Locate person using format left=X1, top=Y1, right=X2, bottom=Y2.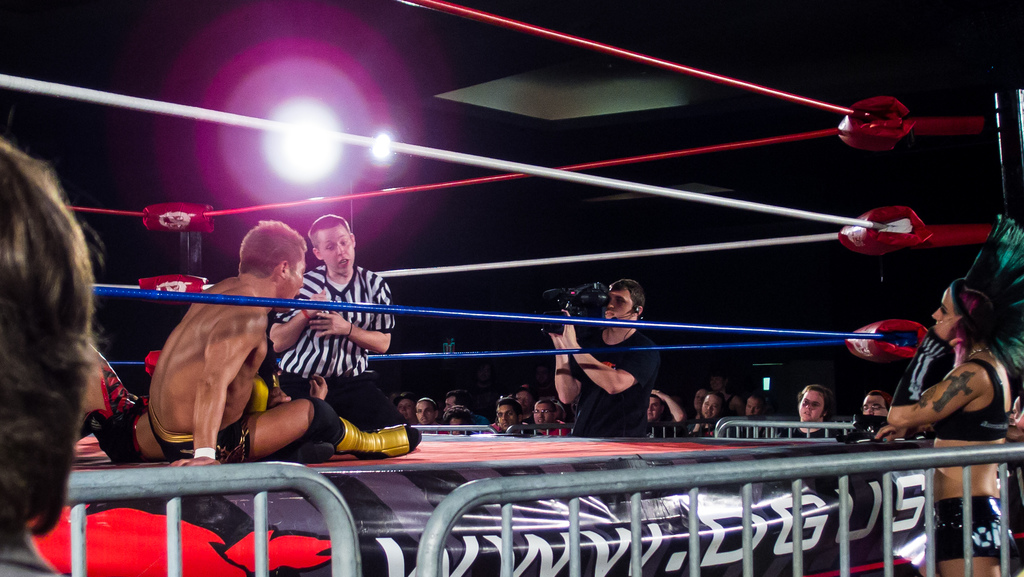
left=0, top=137, right=94, bottom=576.
